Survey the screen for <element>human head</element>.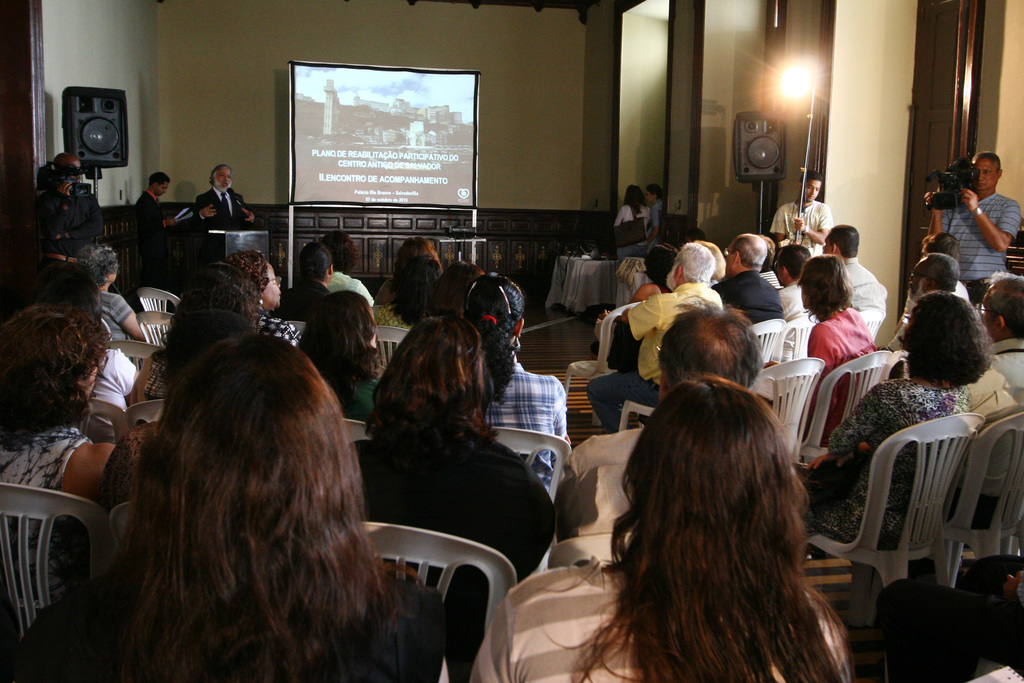
Survey found: BBox(447, 270, 530, 359).
